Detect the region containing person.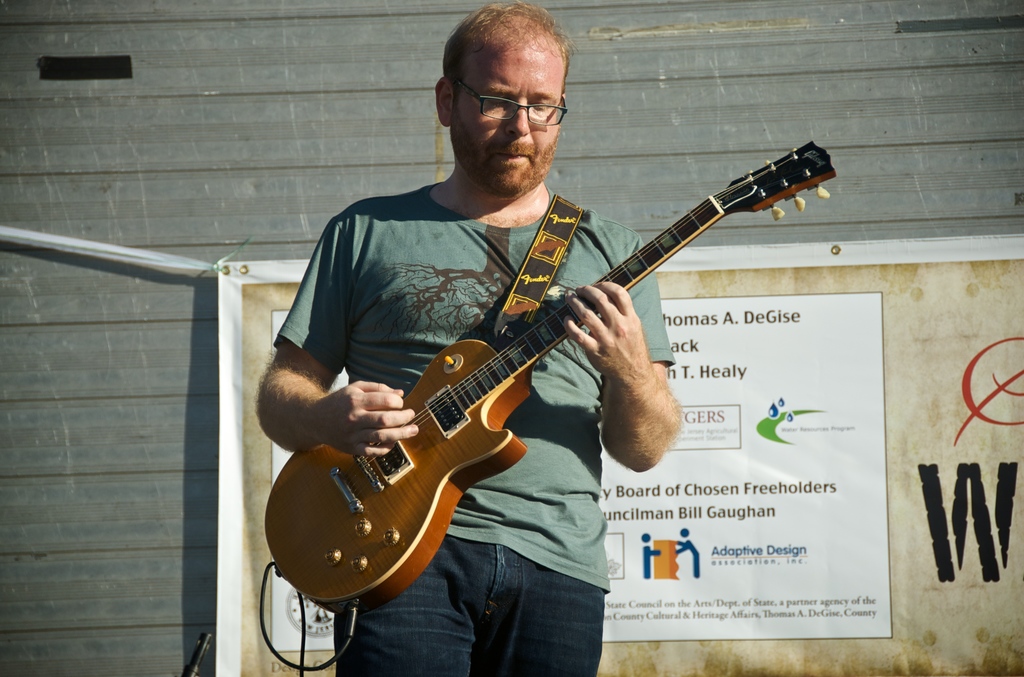
[left=644, top=533, right=661, bottom=583].
